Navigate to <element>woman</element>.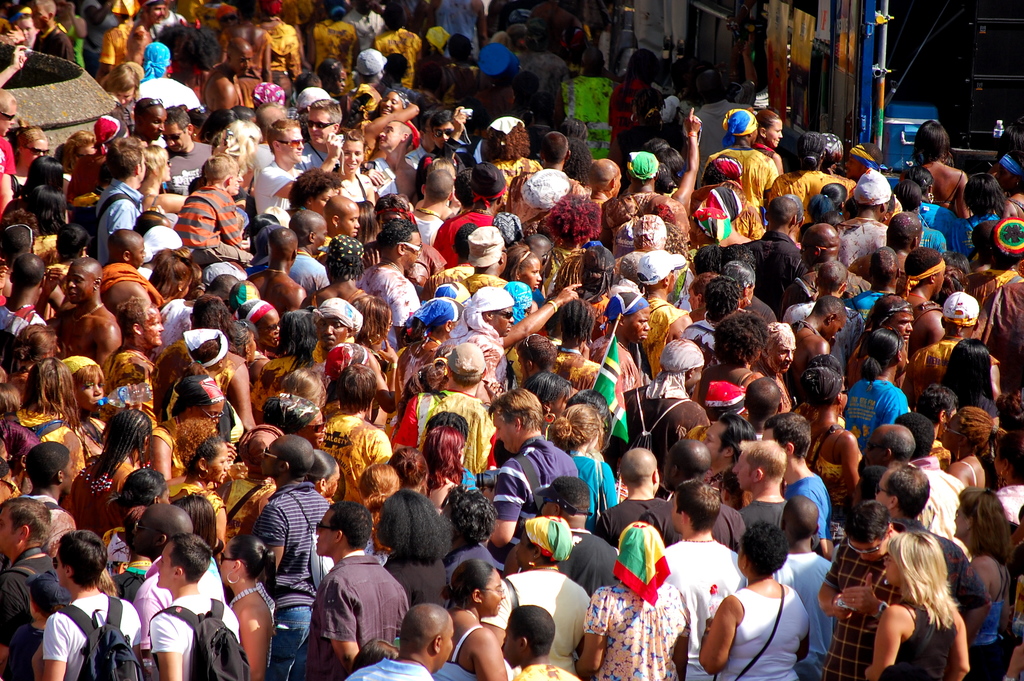
Navigation target: region(421, 420, 470, 518).
